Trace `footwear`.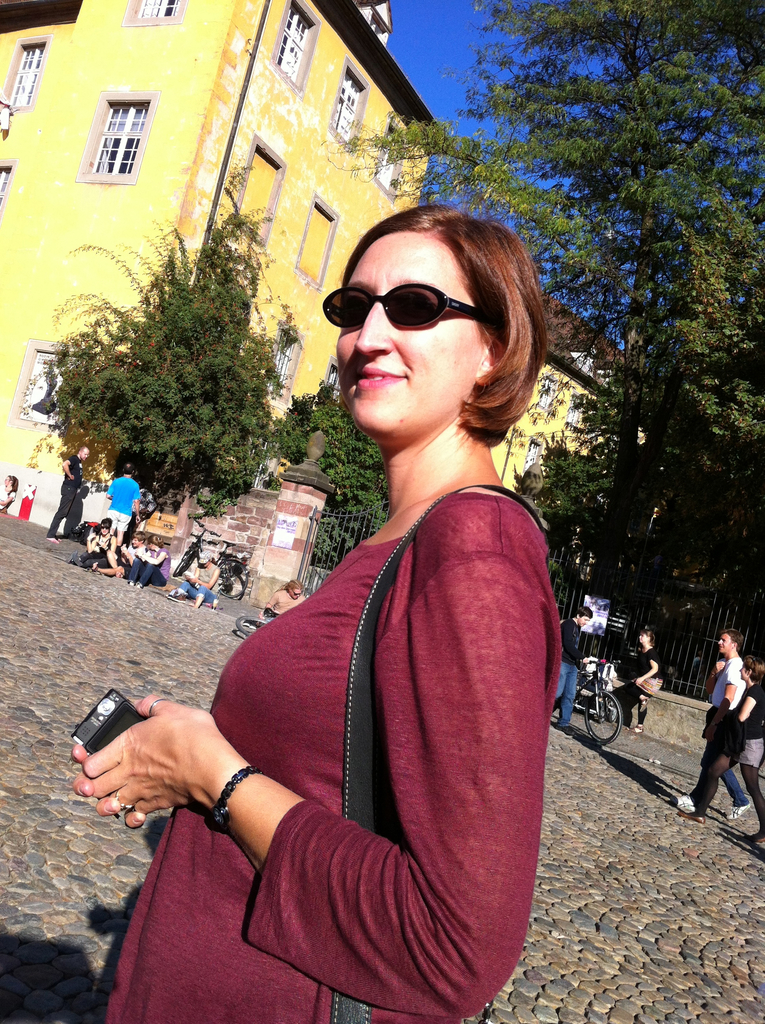
Traced to [x1=723, y1=798, x2=750, y2=821].
